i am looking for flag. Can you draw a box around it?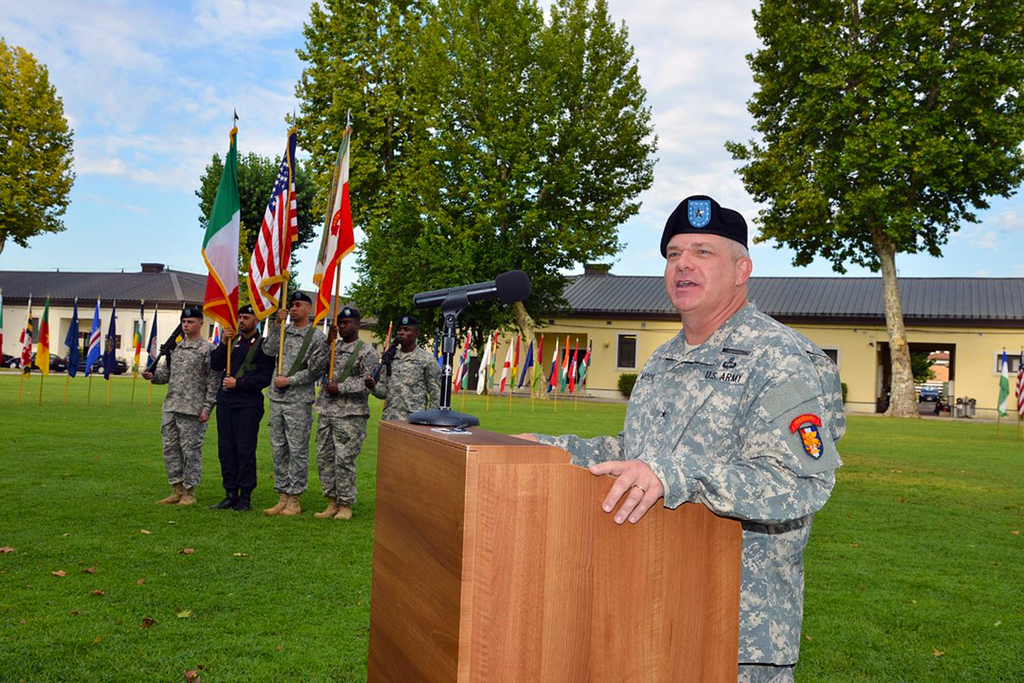
Sure, the bounding box is bbox=(495, 340, 515, 399).
